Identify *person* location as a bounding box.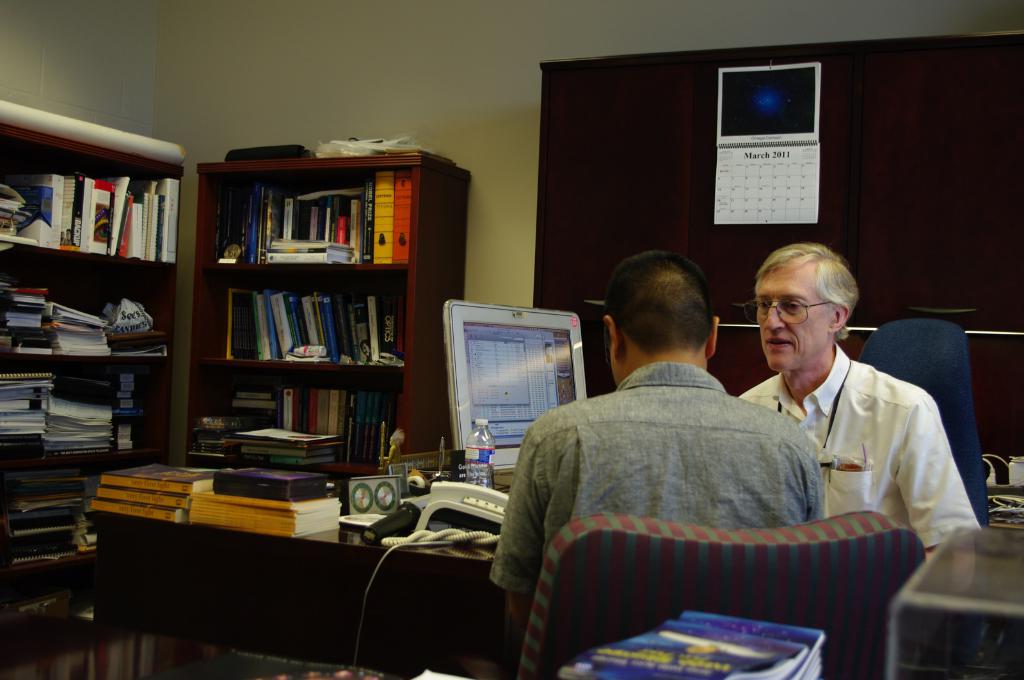
[x1=721, y1=233, x2=994, y2=563].
